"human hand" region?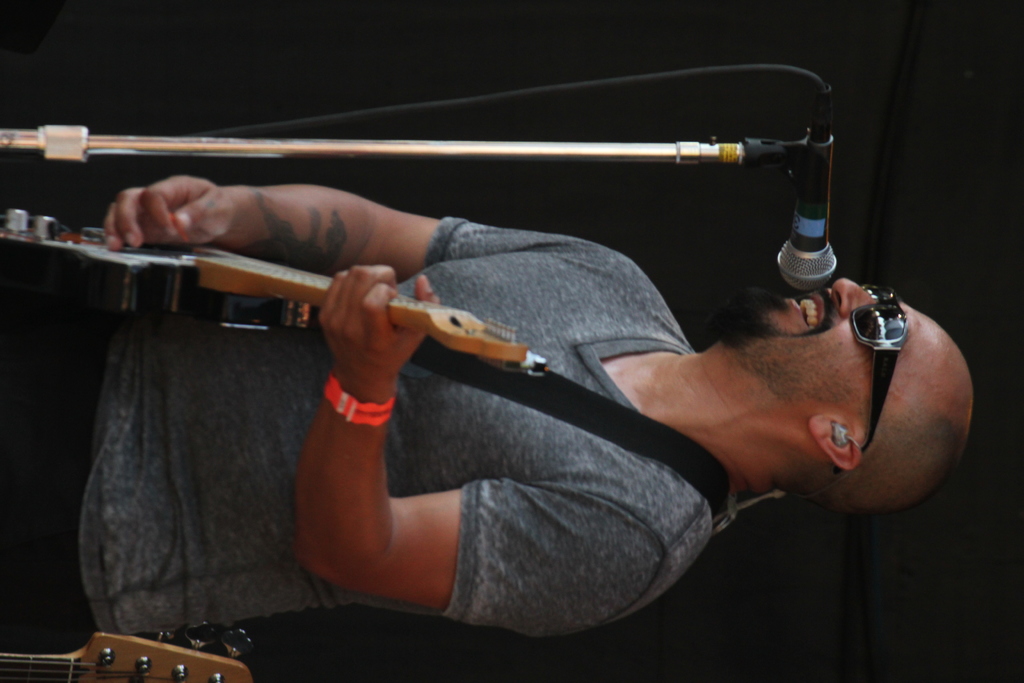
left=314, top=265, right=443, bottom=378
